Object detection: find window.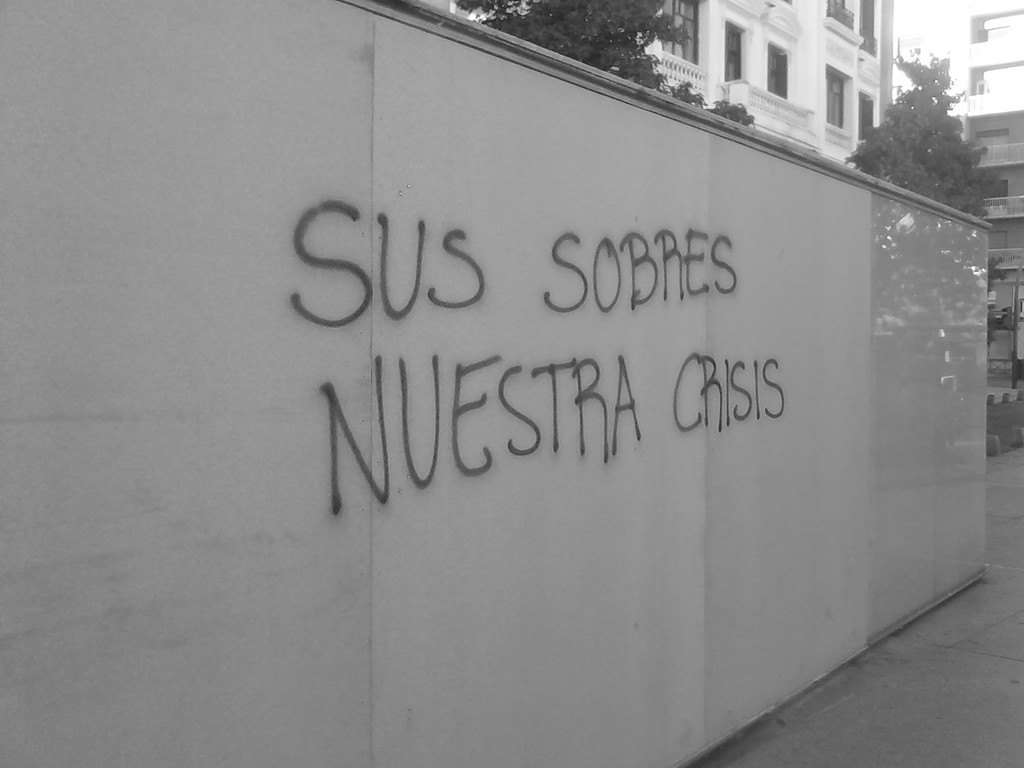
region(986, 181, 1006, 214).
